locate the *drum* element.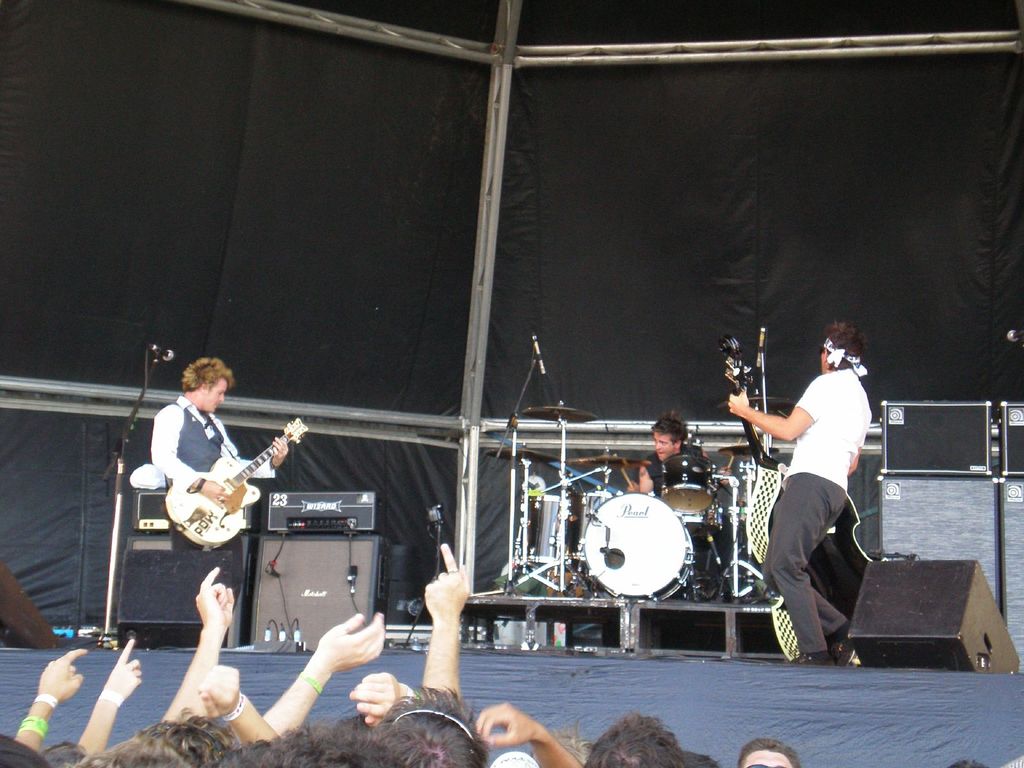
Element bbox: [x1=513, y1=490, x2=585, y2=573].
